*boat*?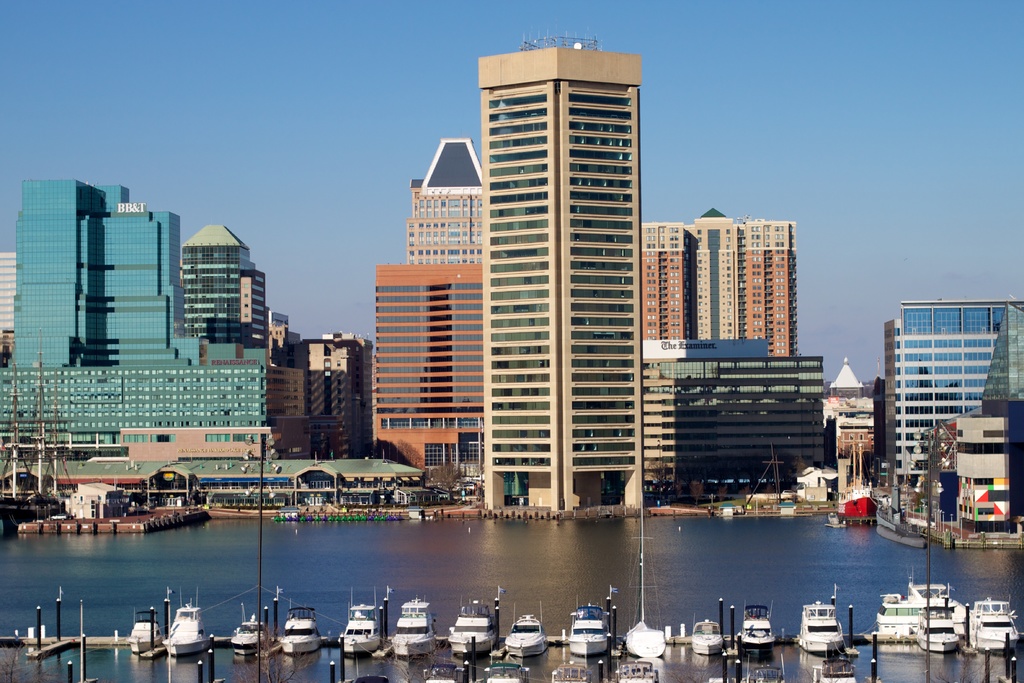
box(448, 602, 496, 658)
